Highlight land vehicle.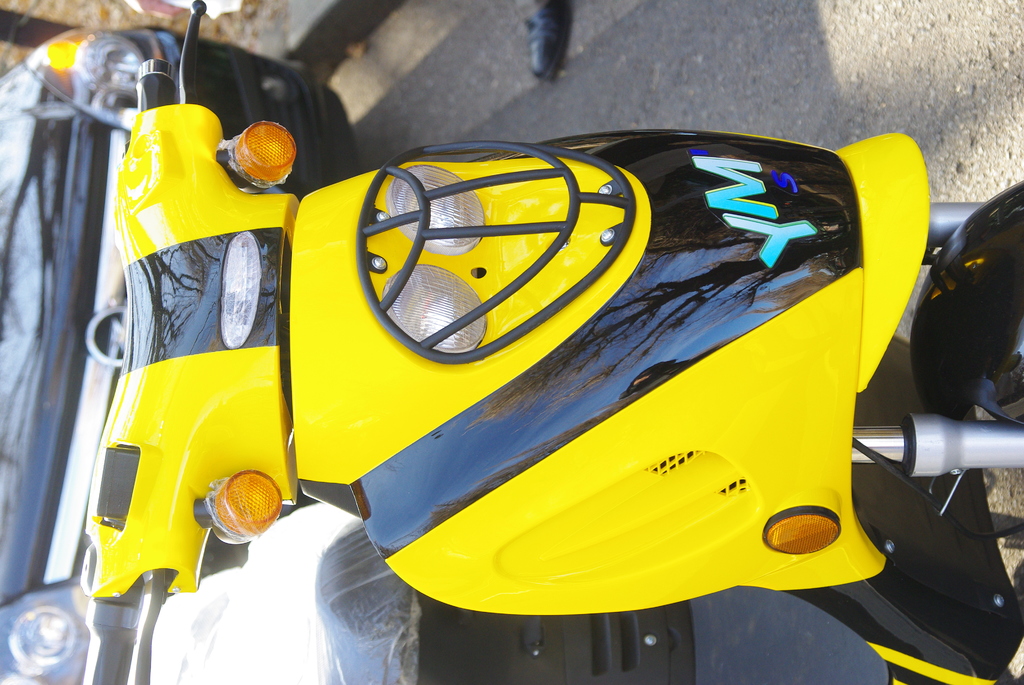
Highlighted region: bbox=(0, 30, 358, 684).
